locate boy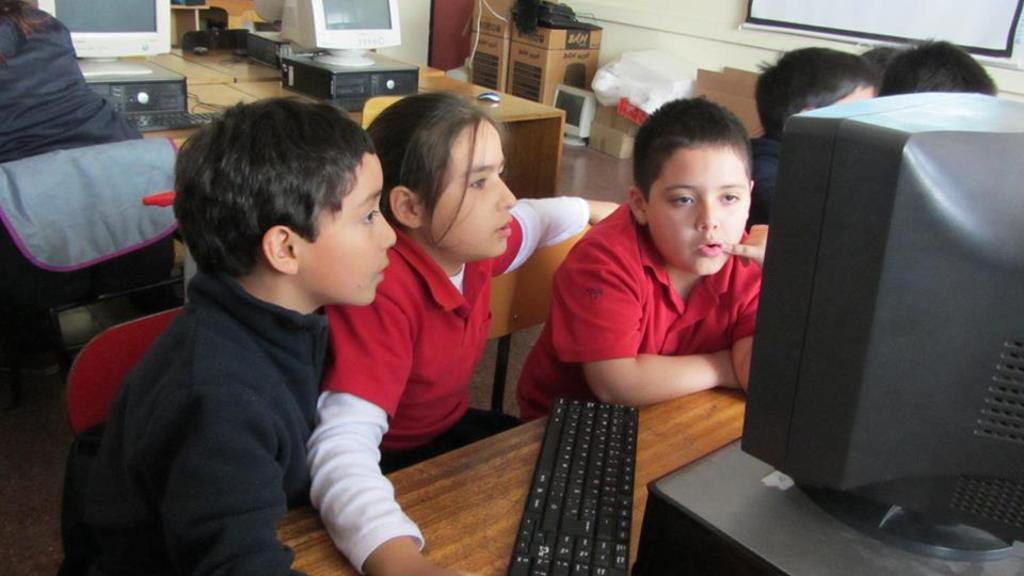
bbox=(83, 95, 395, 575)
